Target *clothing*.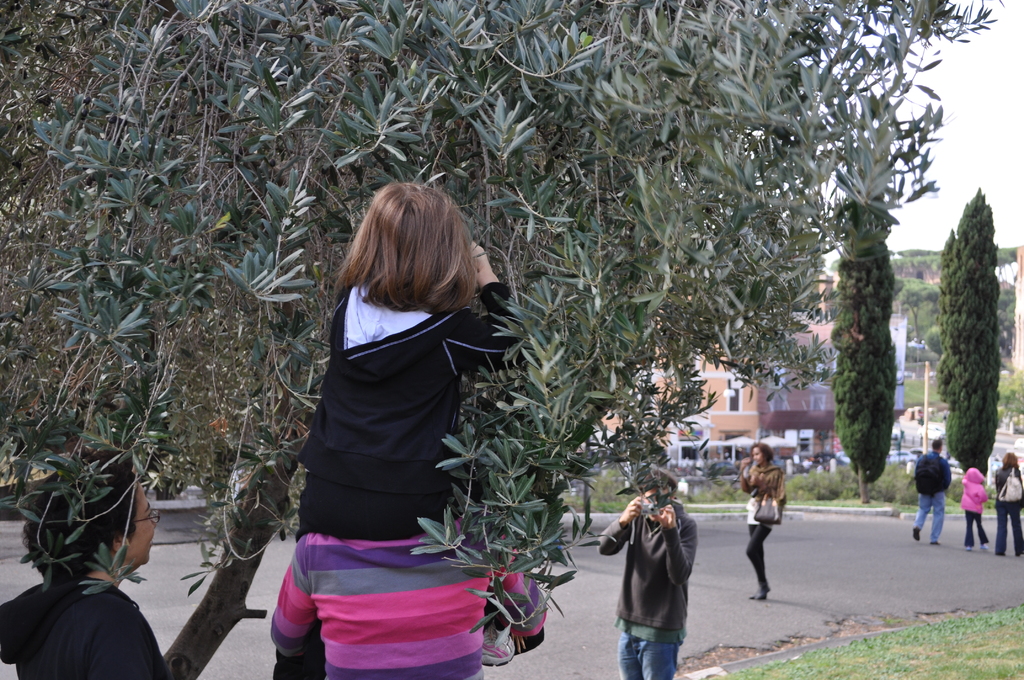
Target region: pyautogui.locateOnScreen(733, 460, 787, 587).
